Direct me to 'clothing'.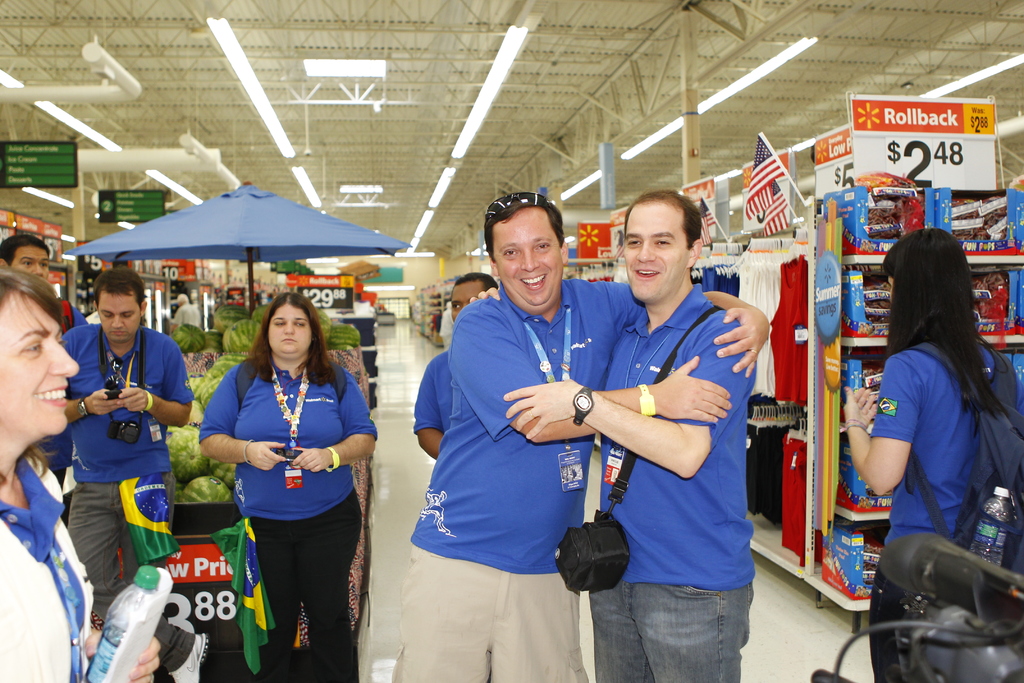
Direction: [56,298,81,349].
